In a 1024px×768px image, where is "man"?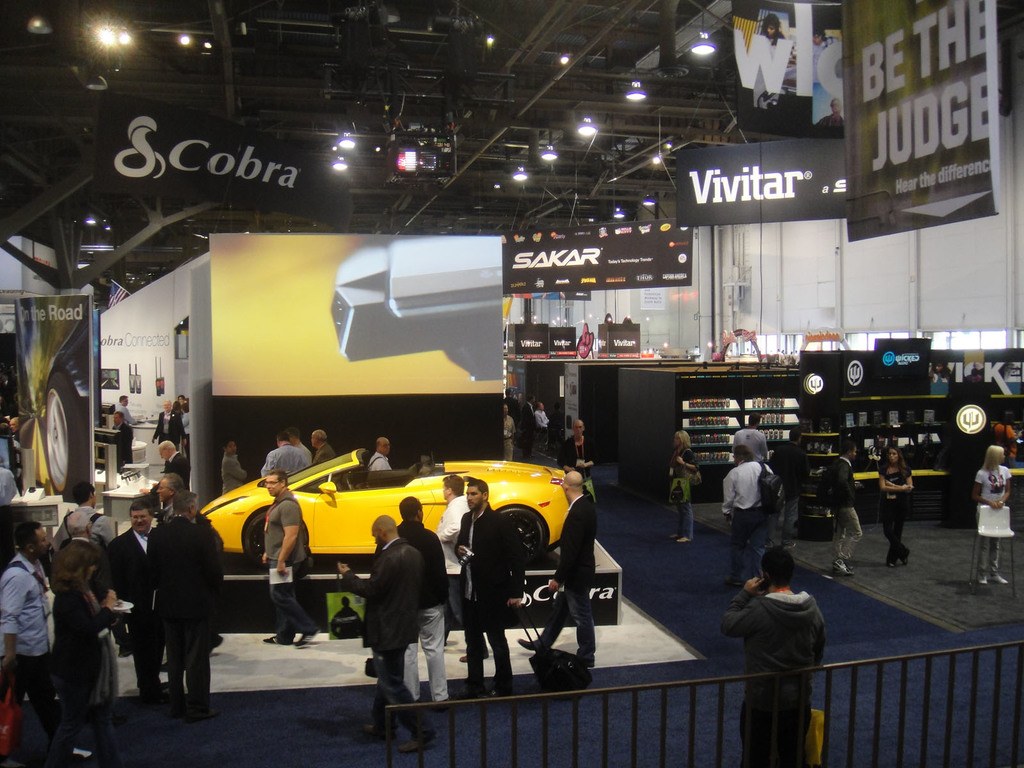
{"x1": 308, "y1": 430, "x2": 340, "y2": 470}.
